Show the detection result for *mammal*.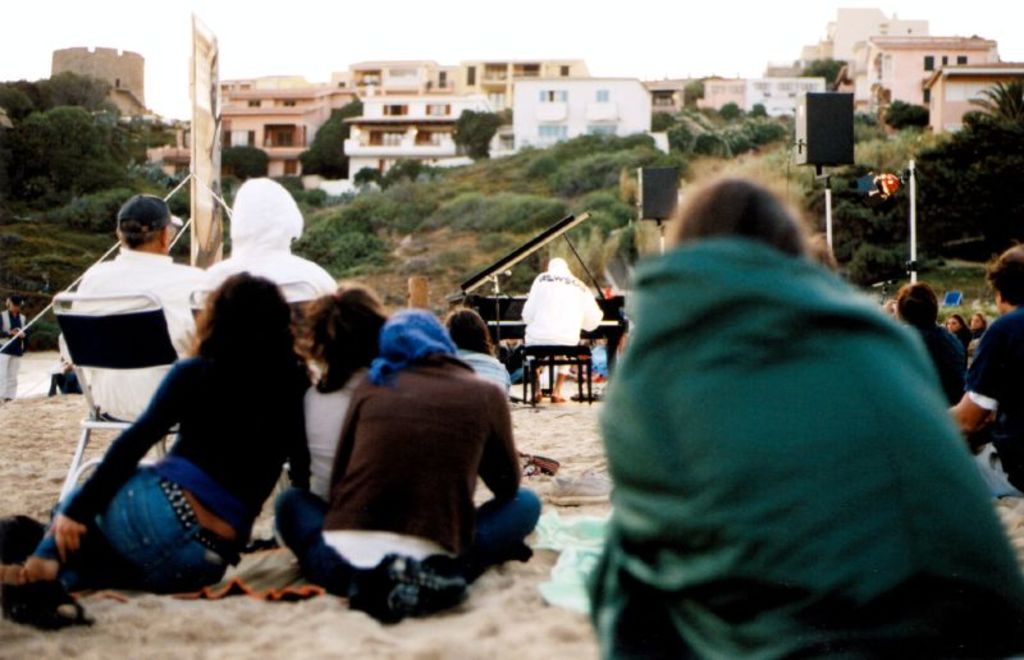
x1=530 y1=256 x2=609 y2=409.
